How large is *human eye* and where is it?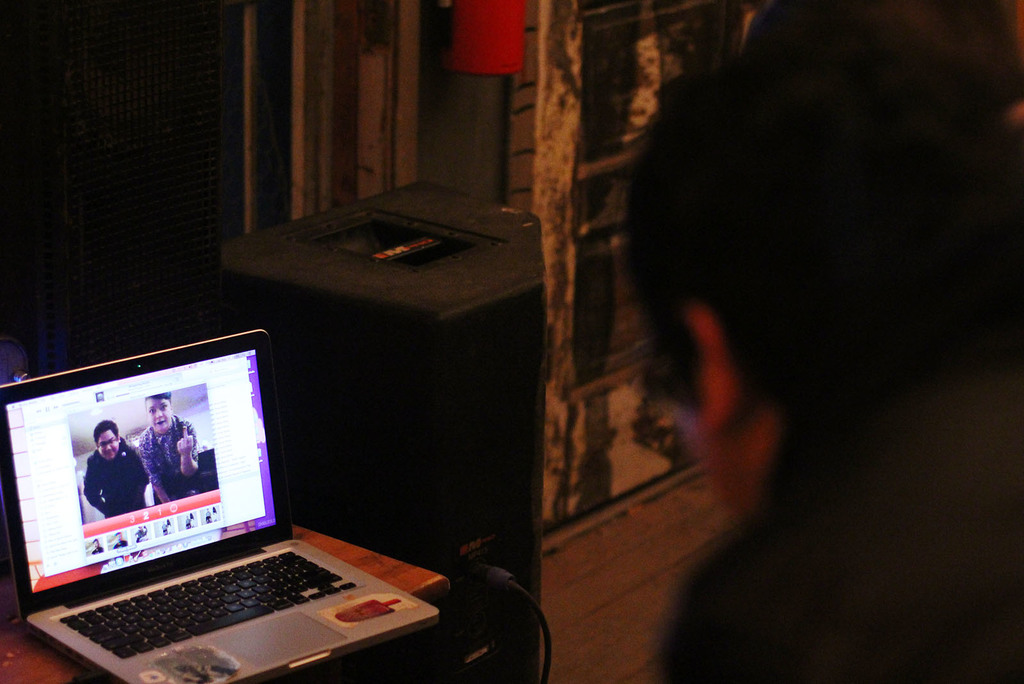
Bounding box: bbox(161, 404, 168, 411).
